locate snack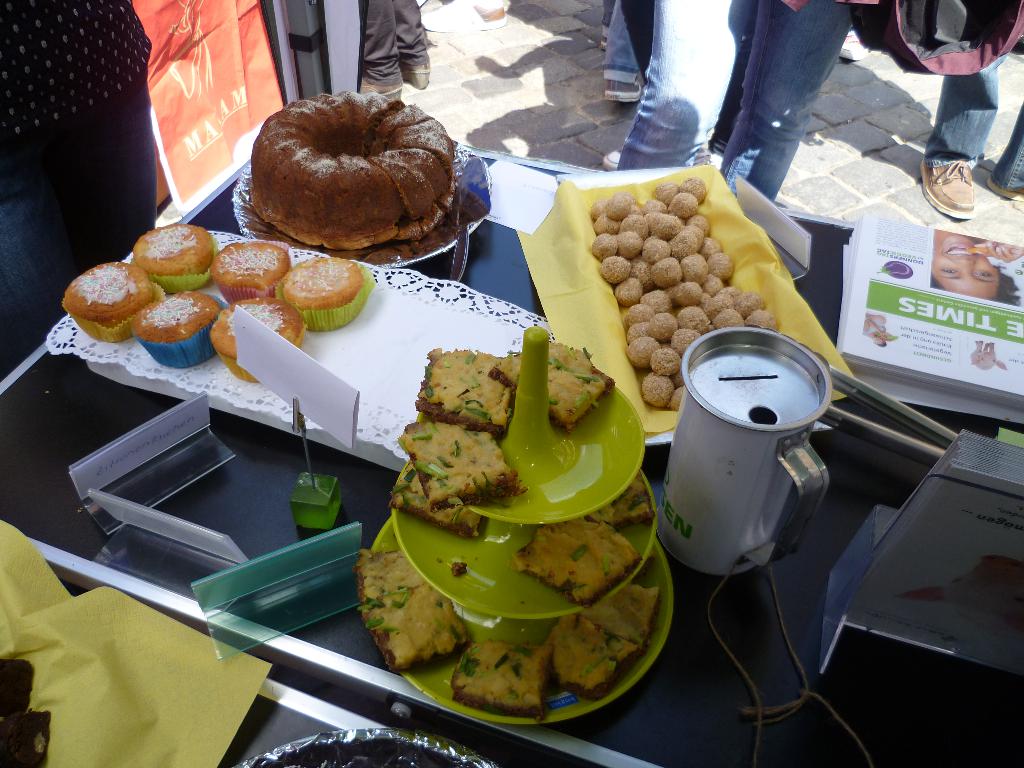
bbox=[354, 540, 429, 606]
